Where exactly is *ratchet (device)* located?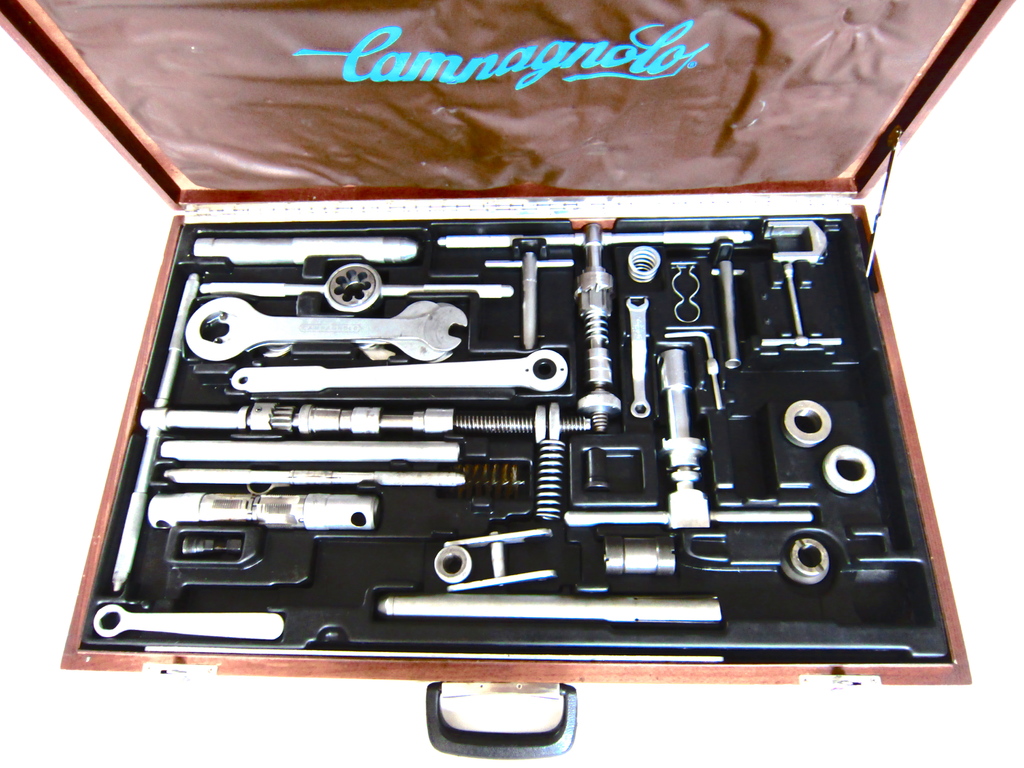
Its bounding box is [776,538,829,589].
